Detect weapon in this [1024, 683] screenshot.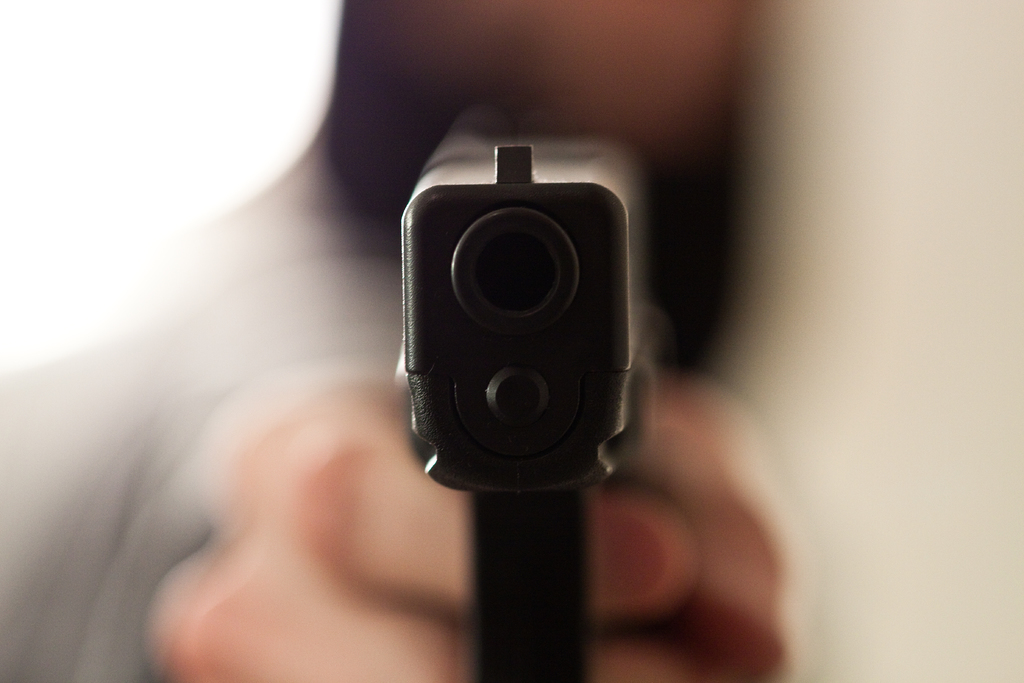
Detection: {"x1": 391, "y1": 95, "x2": 669, "y2": 682}.
